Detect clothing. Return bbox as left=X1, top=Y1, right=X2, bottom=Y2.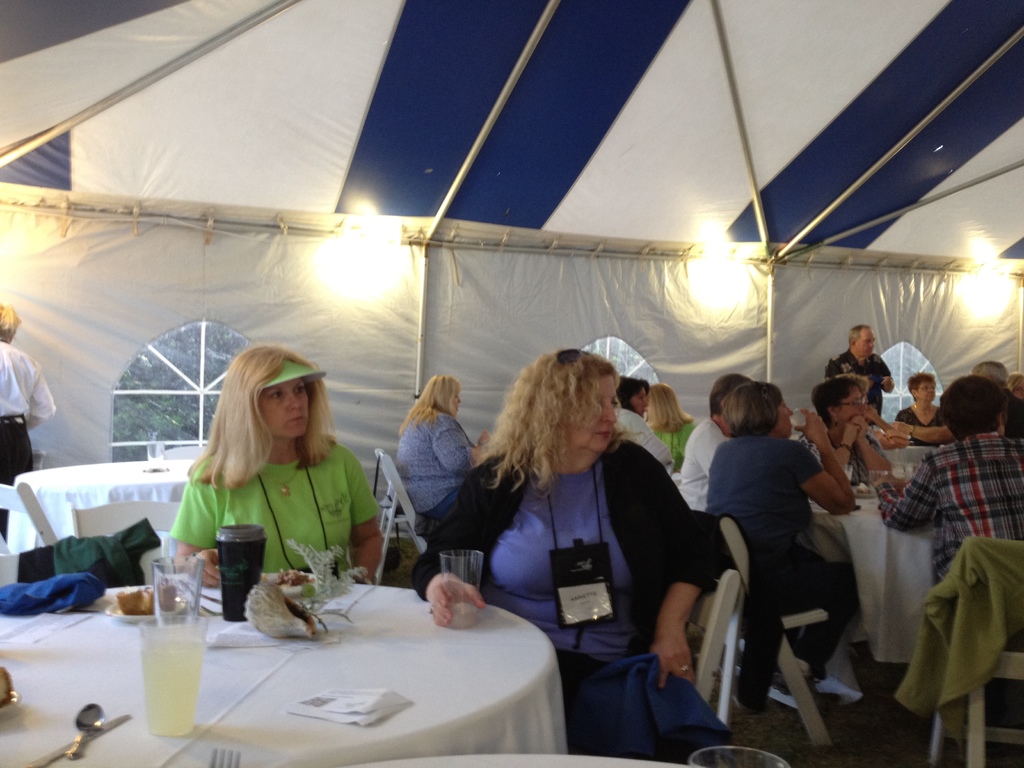
left=152, top=423, right=373, bottom=595.
